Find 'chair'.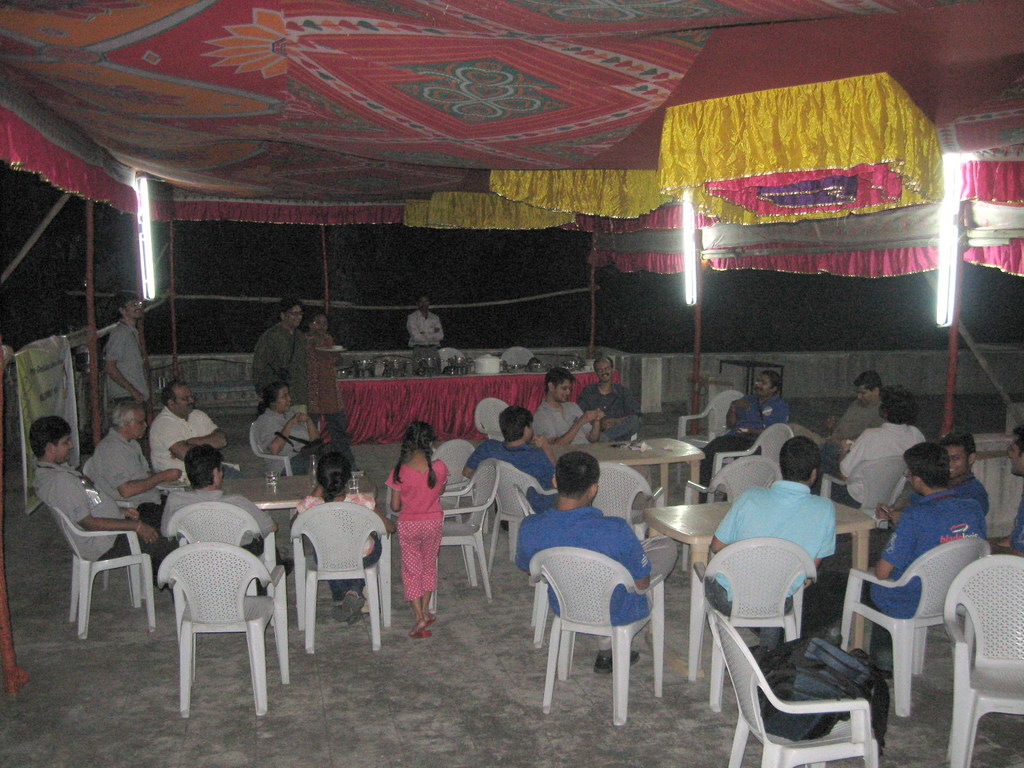
bbox=(154, 458, 243, 492).
